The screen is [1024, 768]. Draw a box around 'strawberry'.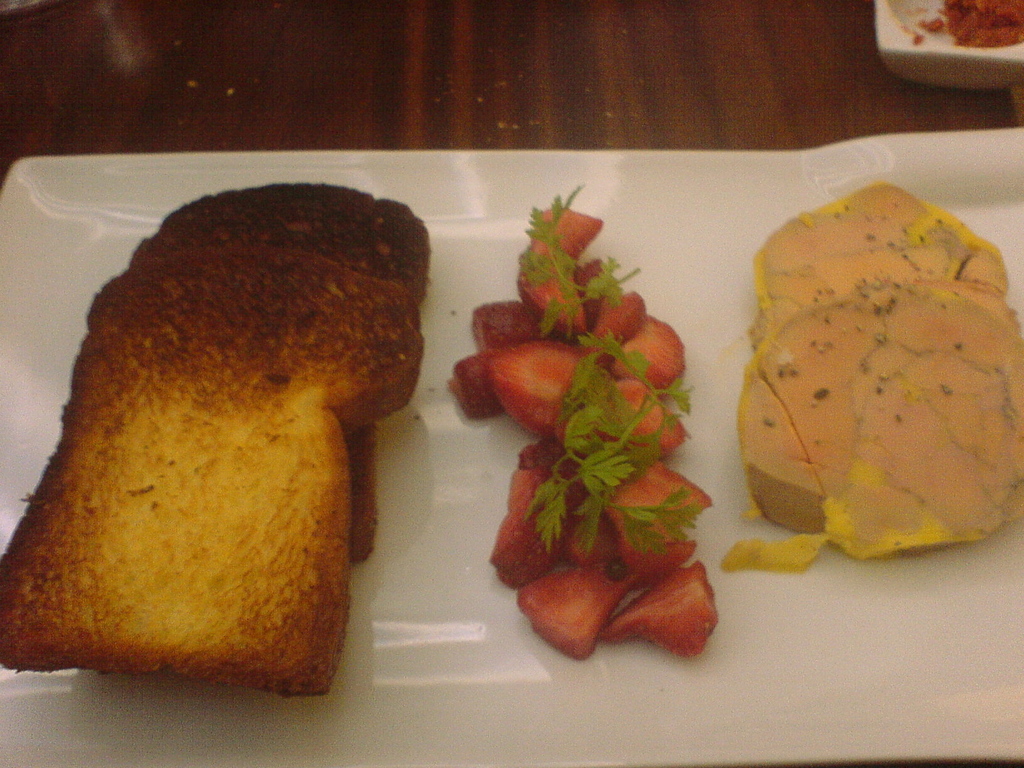
BBox(601, 570, 717, 657).
